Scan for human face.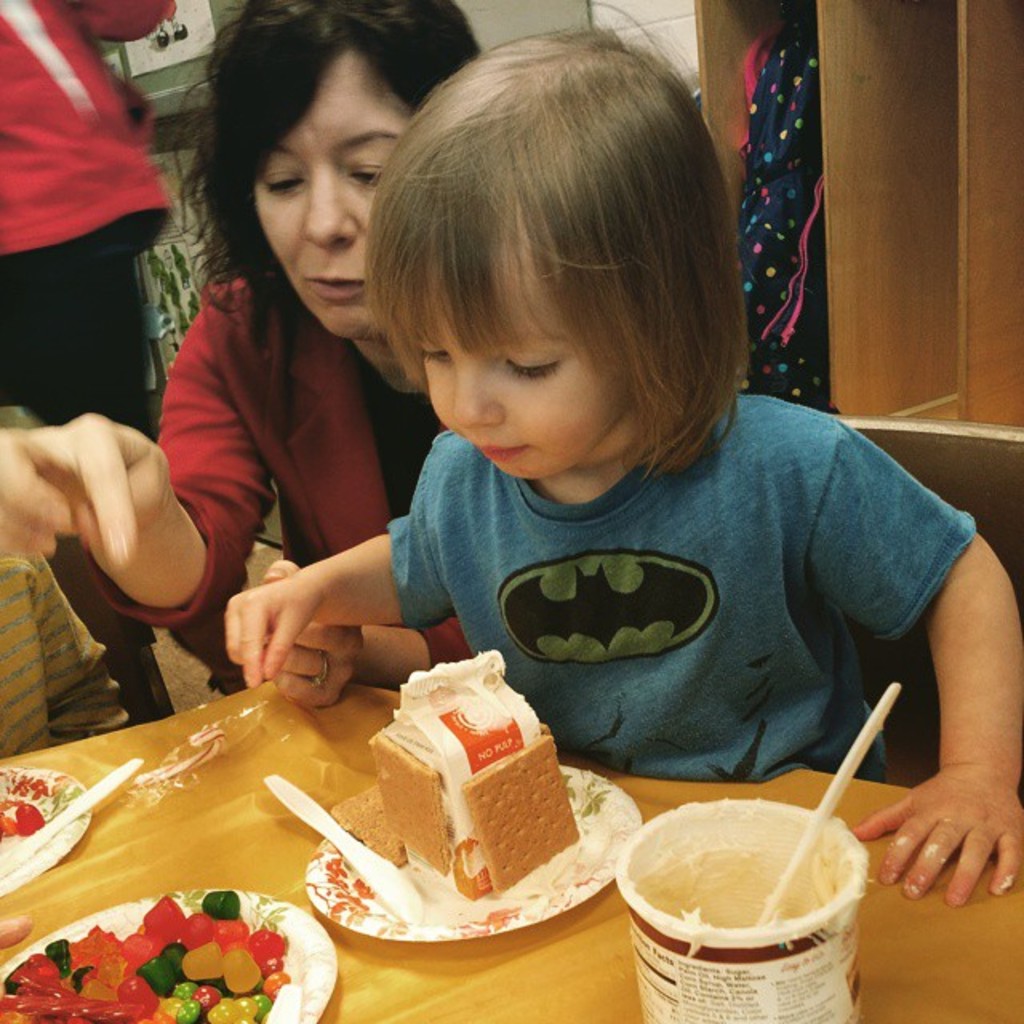
Scan result: (416,240,634,485).
